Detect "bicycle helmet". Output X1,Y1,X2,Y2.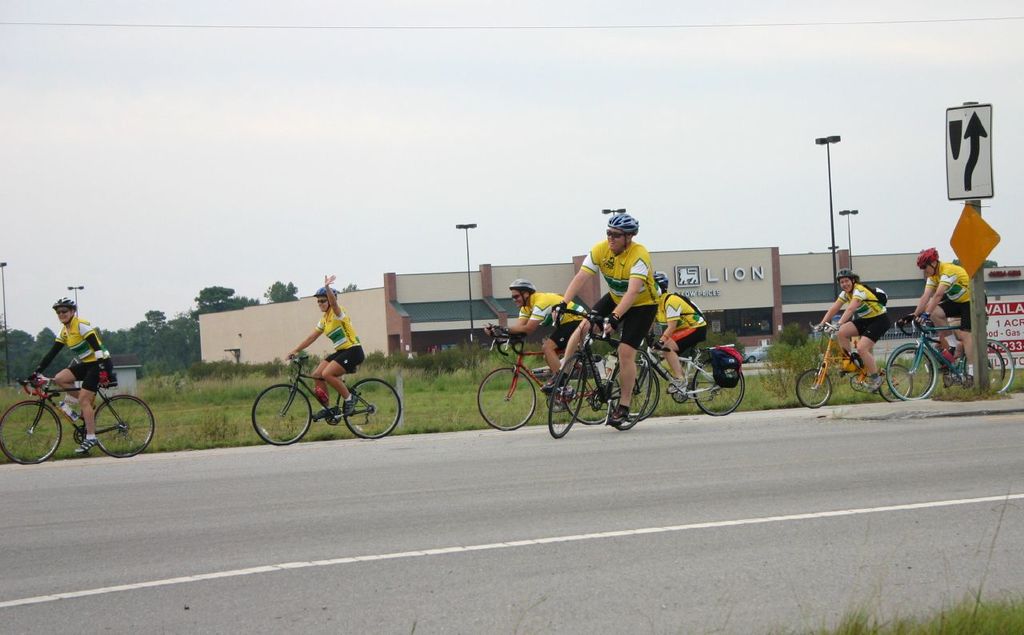
318,286,340,299.
